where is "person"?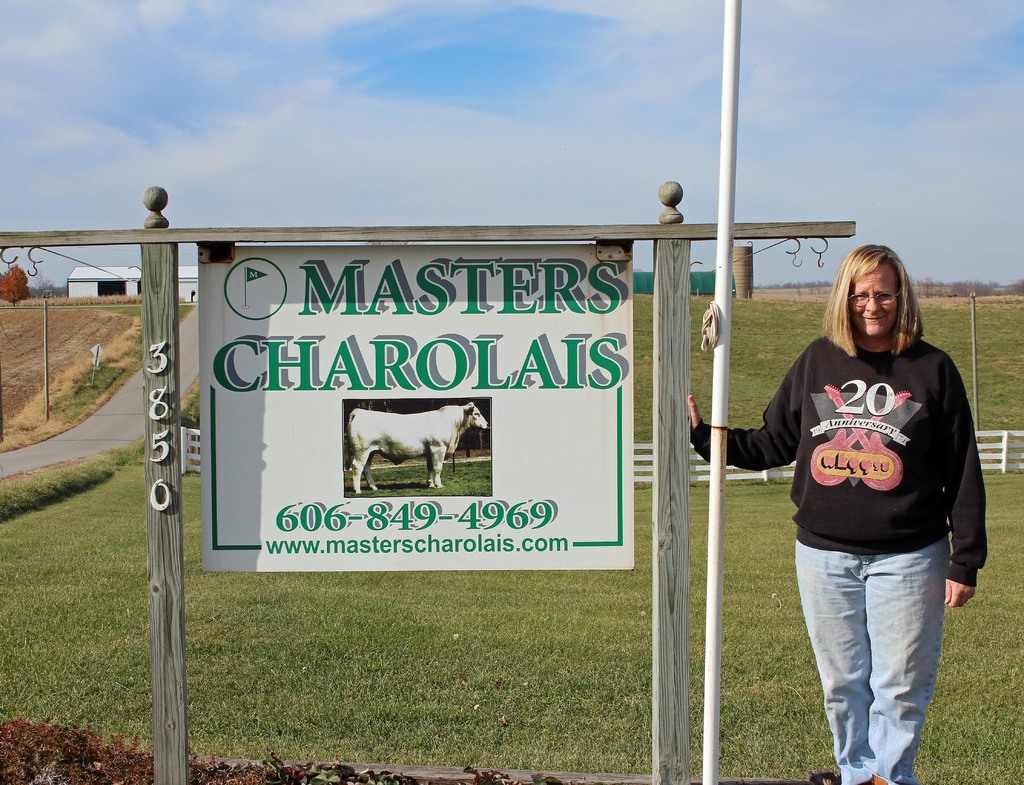
select_region(675, 241, 990, 784).
